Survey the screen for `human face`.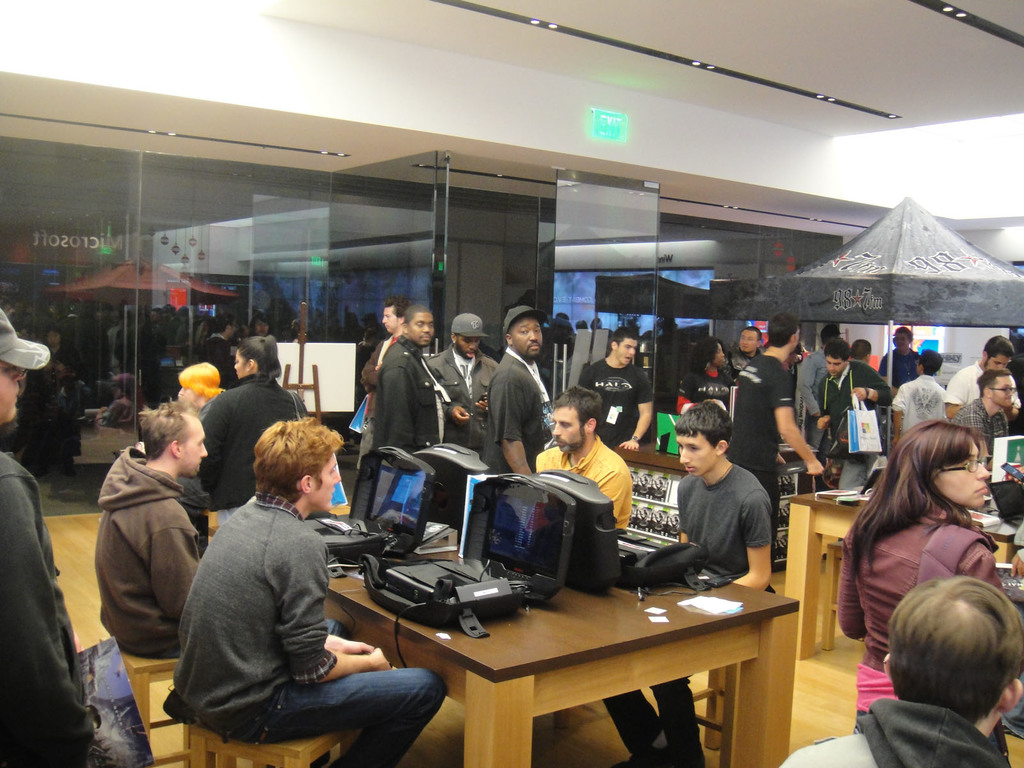
Survey found: [left=713, top=344, right=733, bottom=371].
